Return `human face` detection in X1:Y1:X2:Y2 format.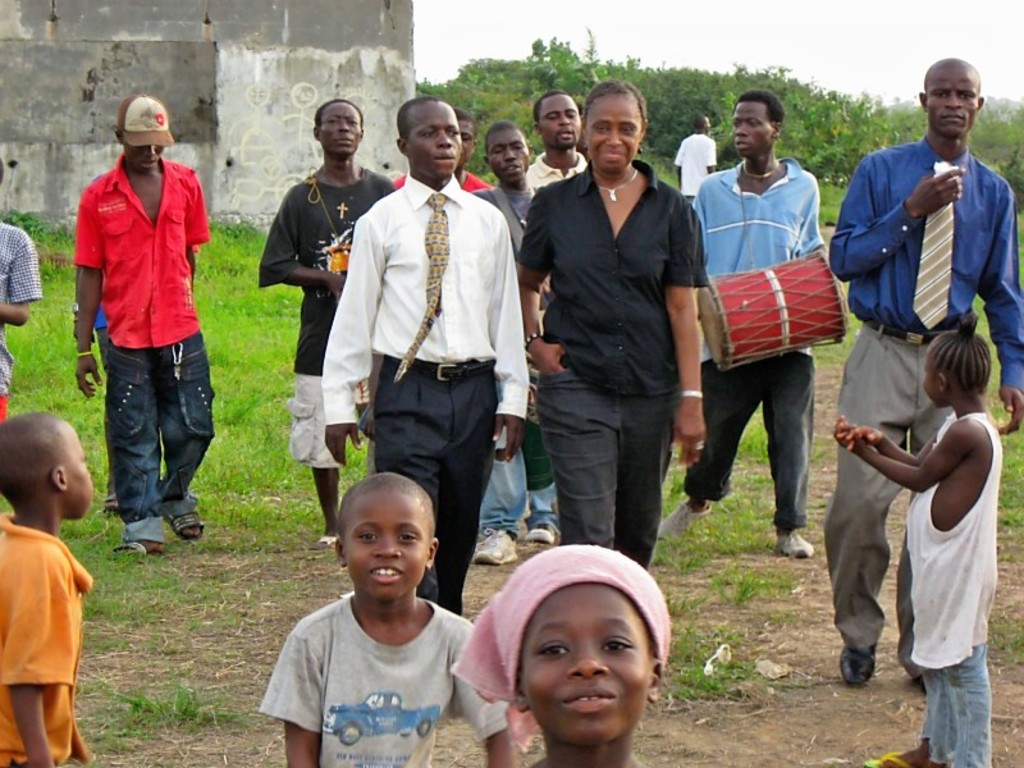
457:118:475:170.
